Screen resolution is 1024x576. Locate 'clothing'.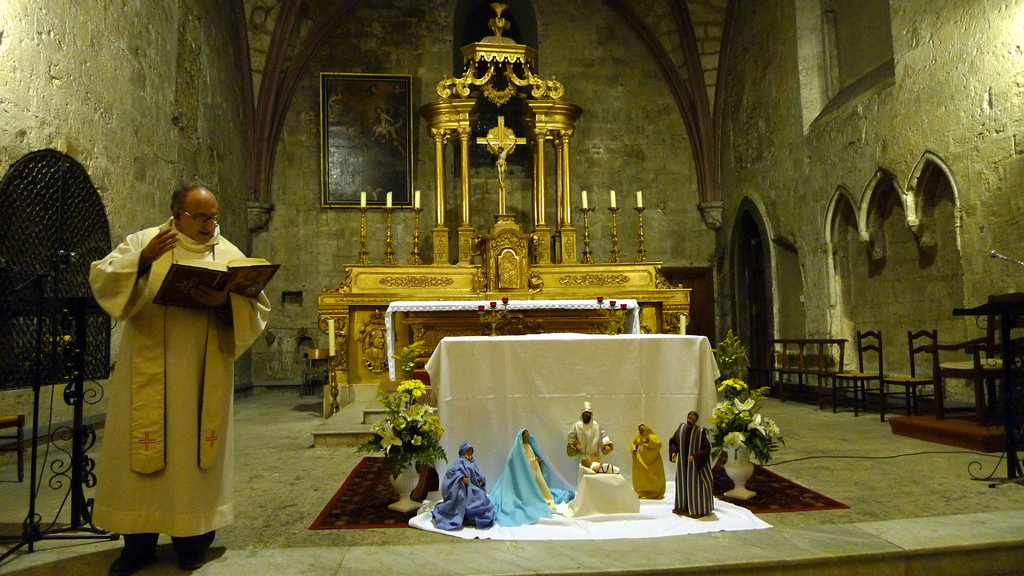
crop(74, 191, 256, 543).
